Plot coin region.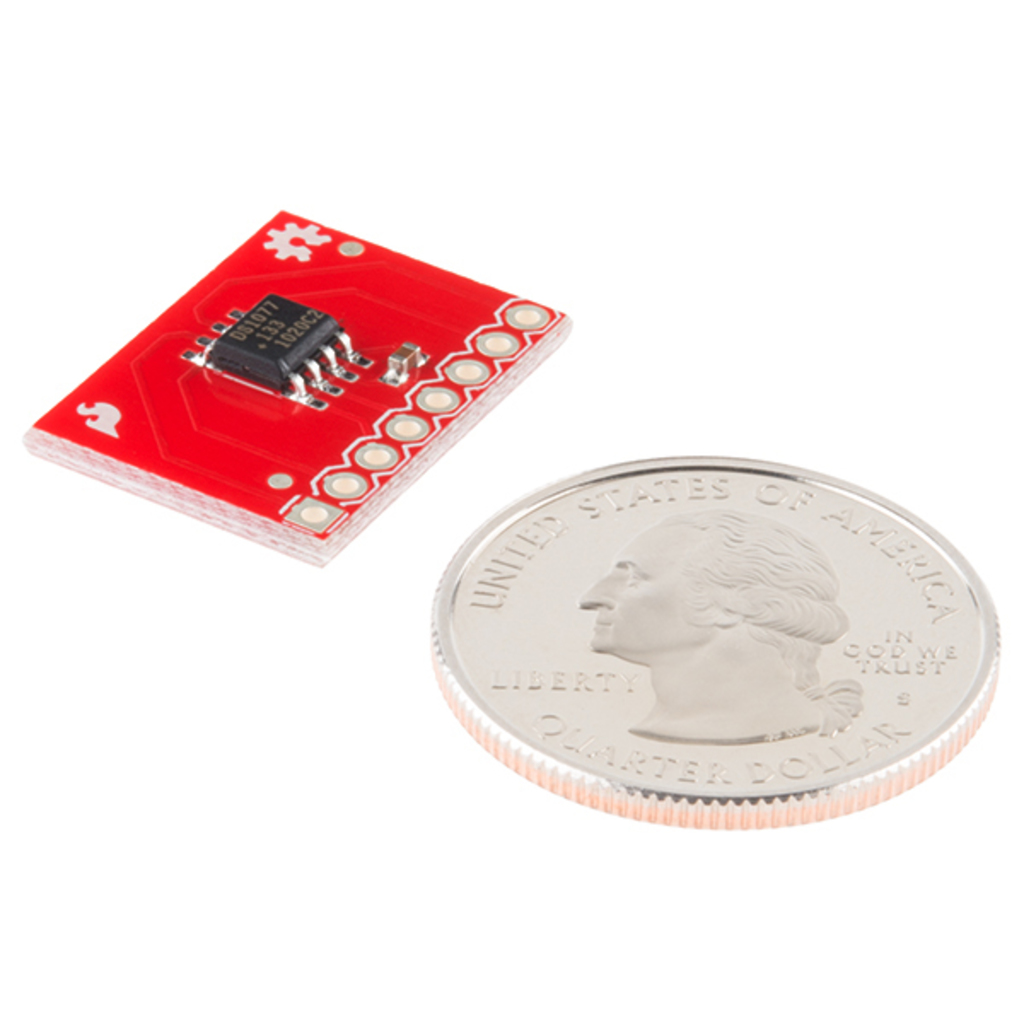
Plotted at bbox=(418, 447, 1002, 824).
